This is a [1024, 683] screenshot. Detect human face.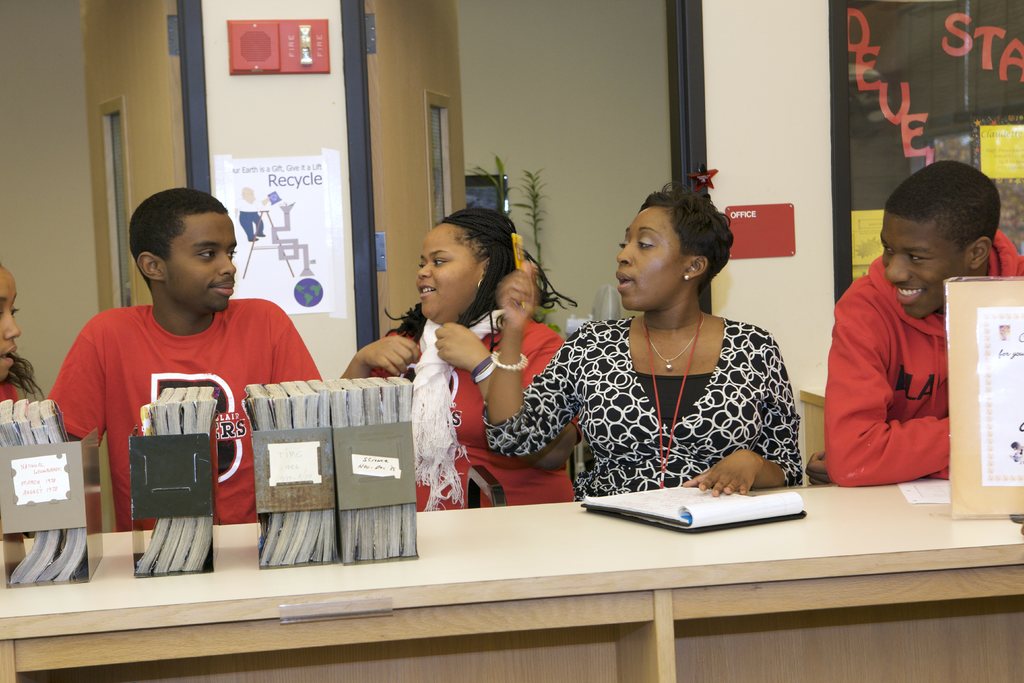
Rect(159, 210, 242, 315).
